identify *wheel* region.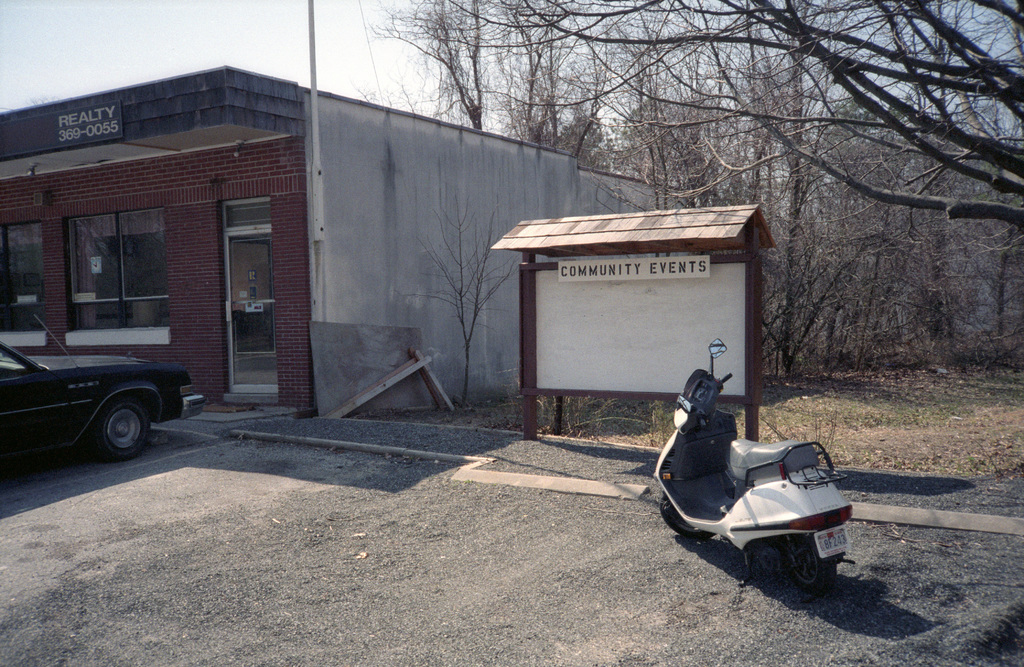
Region: bbox=(660, 492, 716, 539).
